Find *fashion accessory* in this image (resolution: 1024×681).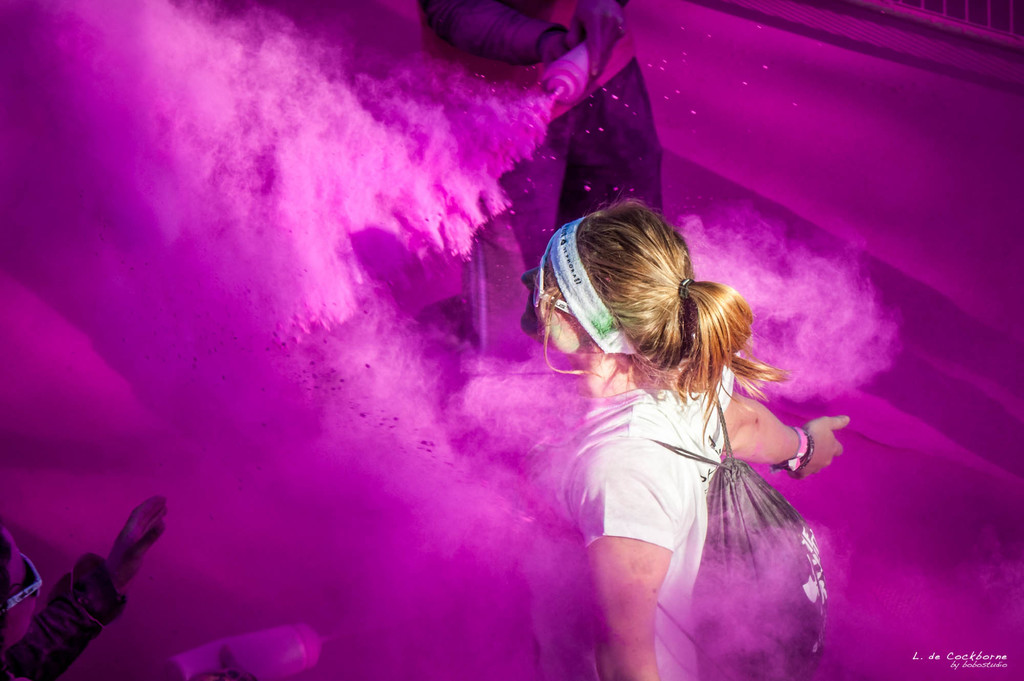
(530,221,634,357).
